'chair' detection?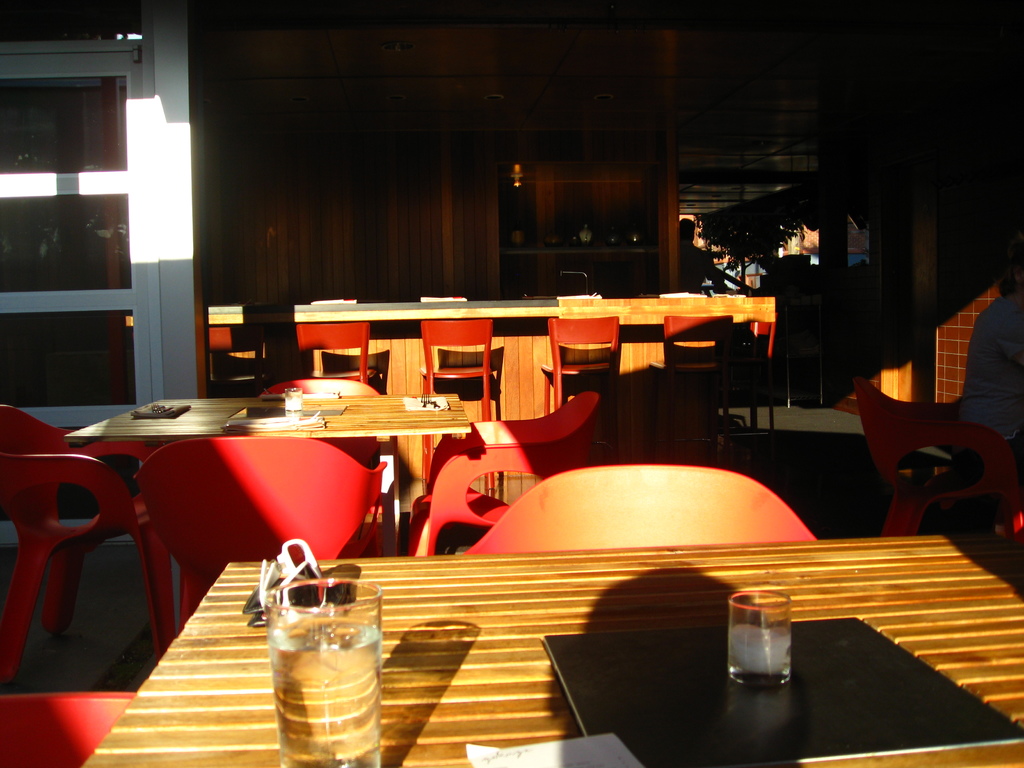
<box>856,376,1021,537</box>
